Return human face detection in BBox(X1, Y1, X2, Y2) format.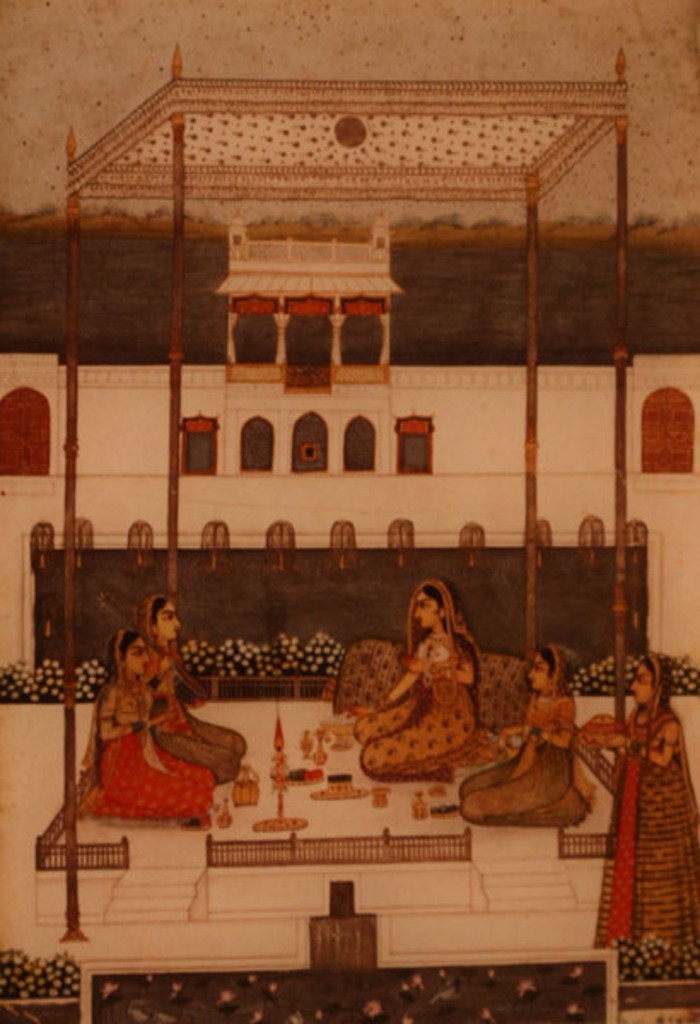
BBox(524, 650, 551, 695).
